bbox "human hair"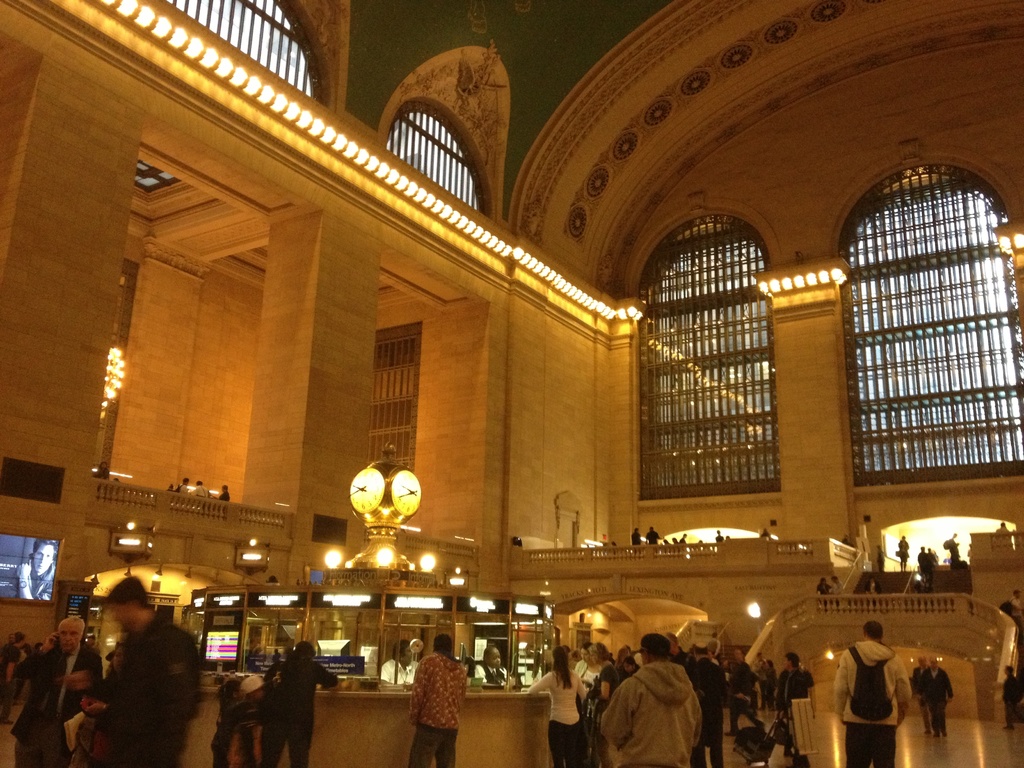
bbox(292, 643, 313, 675)
